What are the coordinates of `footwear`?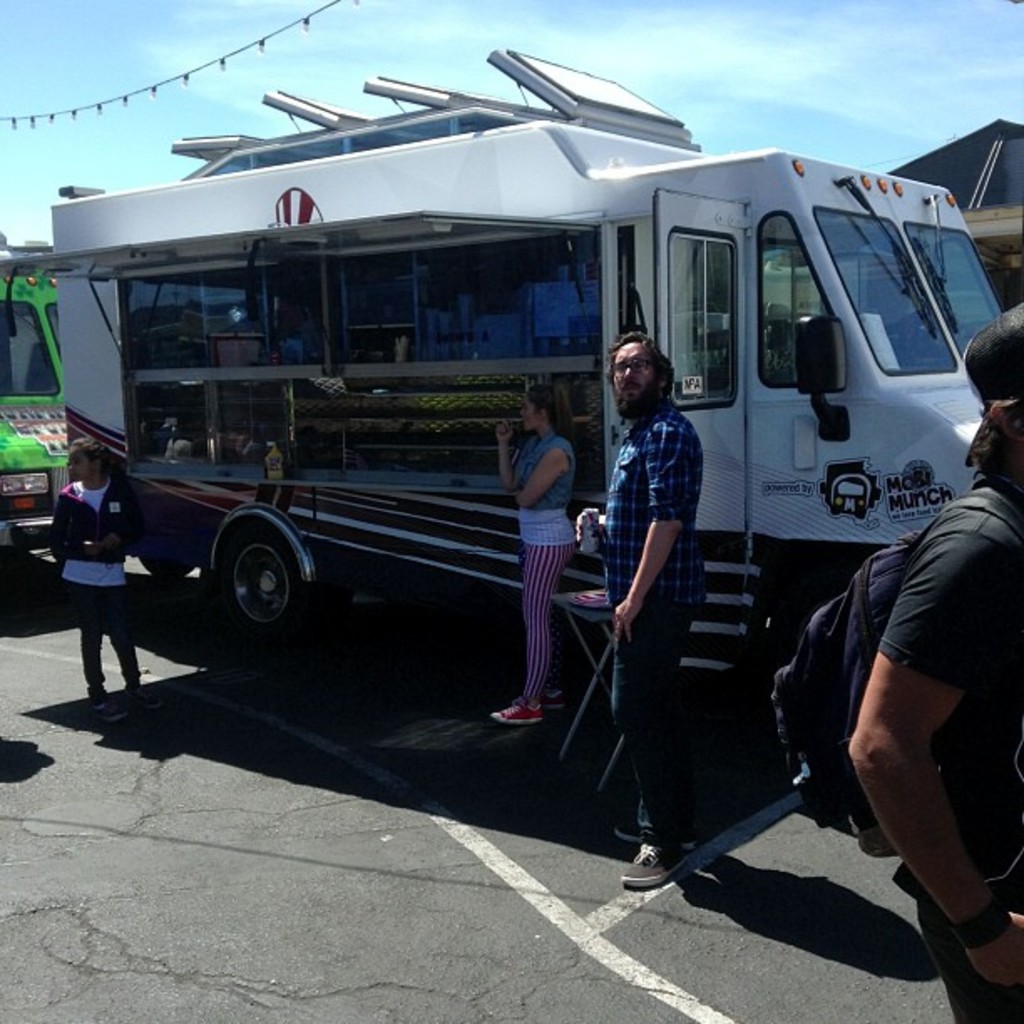
box(507, 694, 540, 721).
